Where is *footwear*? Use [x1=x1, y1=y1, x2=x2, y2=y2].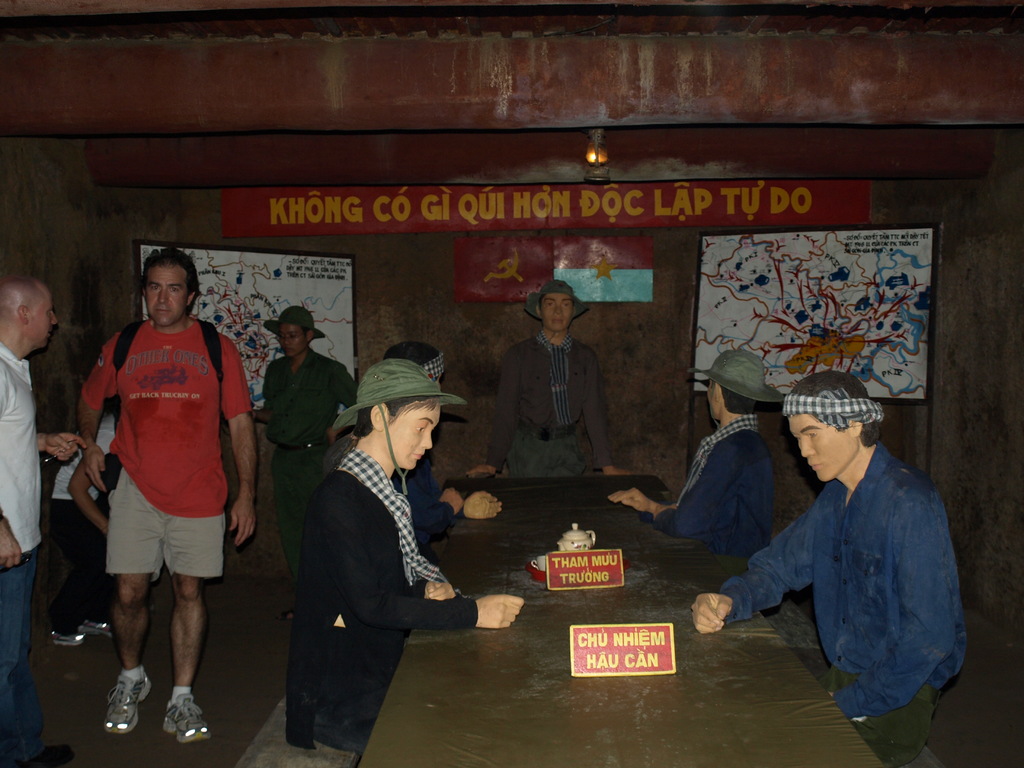
[x1=79, y1=616, x2=113, y2=637].
